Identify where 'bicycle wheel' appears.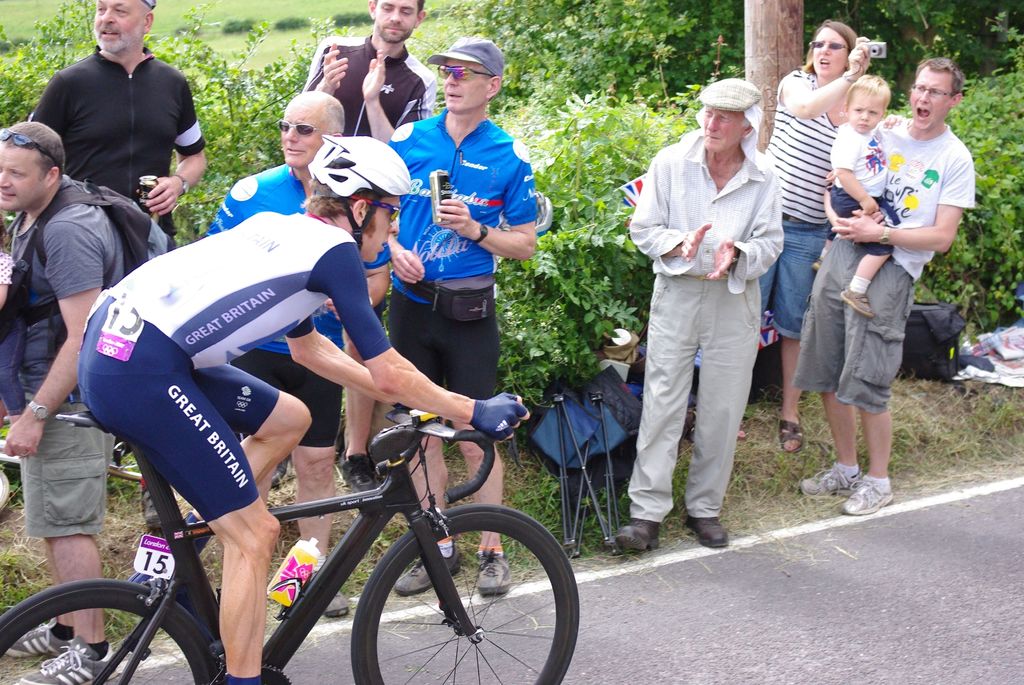
Appears at box=[0, 579, 225, 684].
